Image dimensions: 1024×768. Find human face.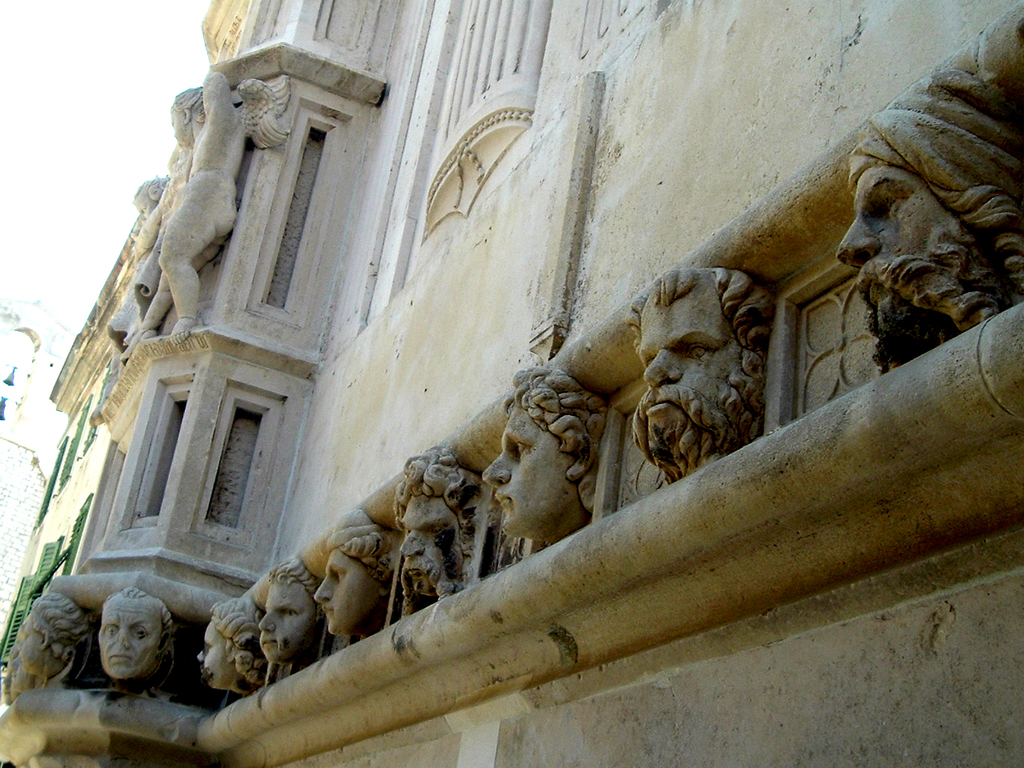
262, 580, 317, 662.
